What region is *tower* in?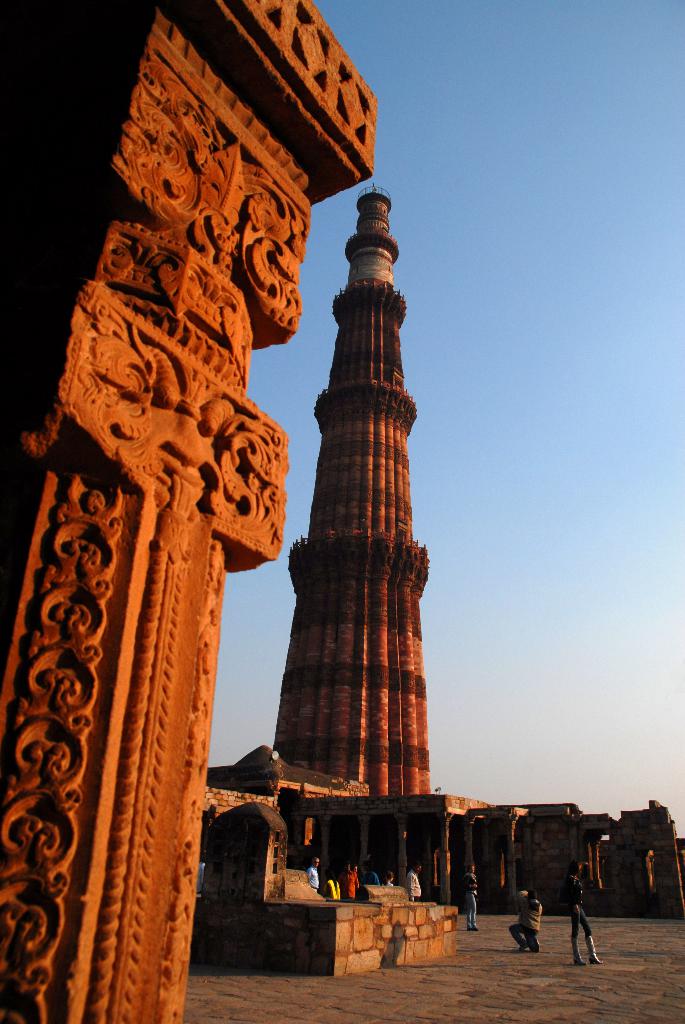
<box>1,0,385,1023</box>.
